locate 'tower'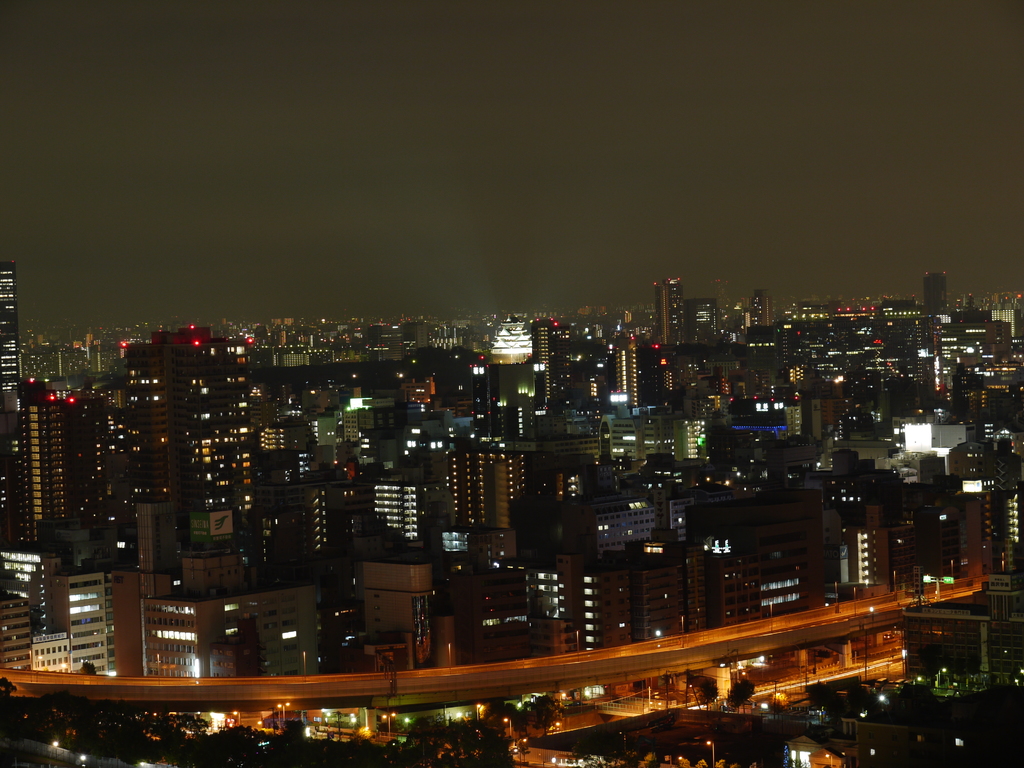
x1=0 y1=254 x2=24 y2=388
